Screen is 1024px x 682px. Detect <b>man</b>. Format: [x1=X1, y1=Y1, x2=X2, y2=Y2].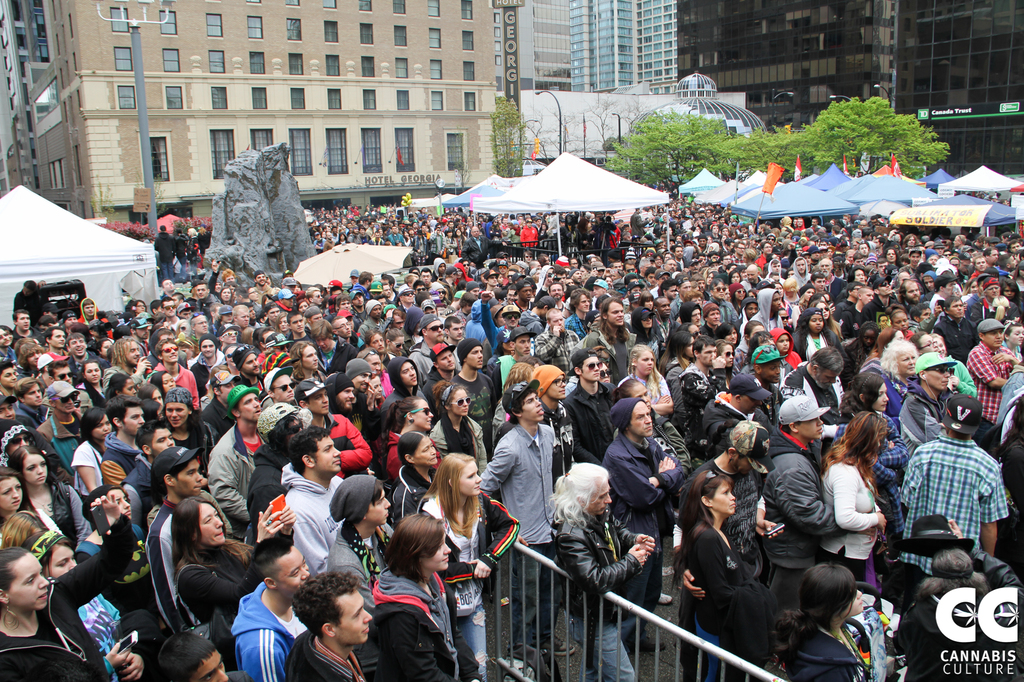
[x1=733, y1=289, x2=780, y2=370].
